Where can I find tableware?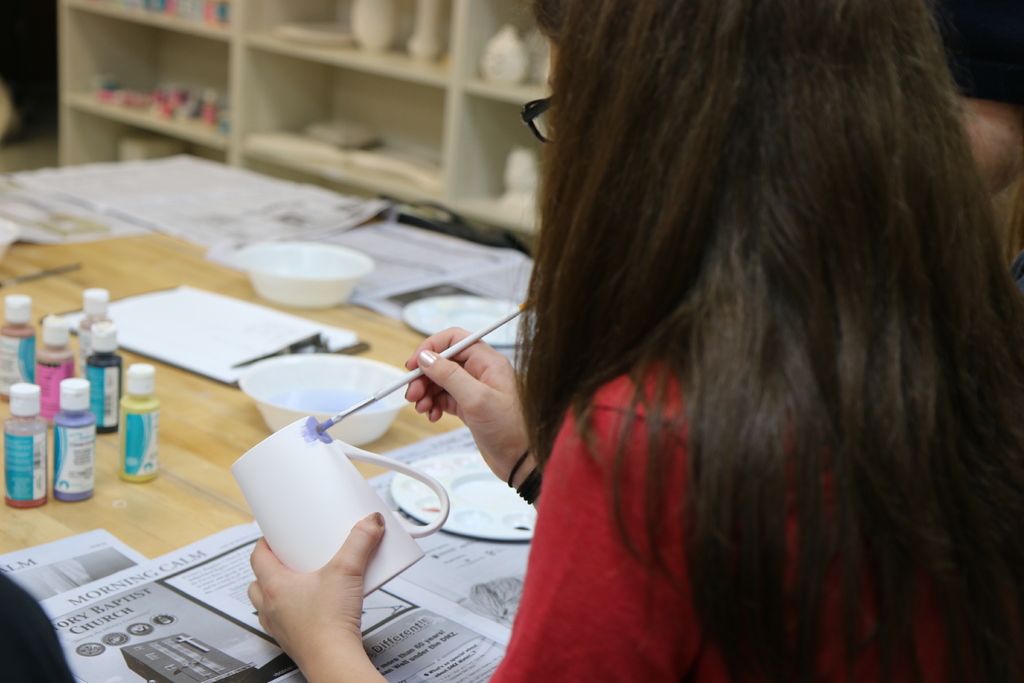
You can find it at 530,25,551,81.
